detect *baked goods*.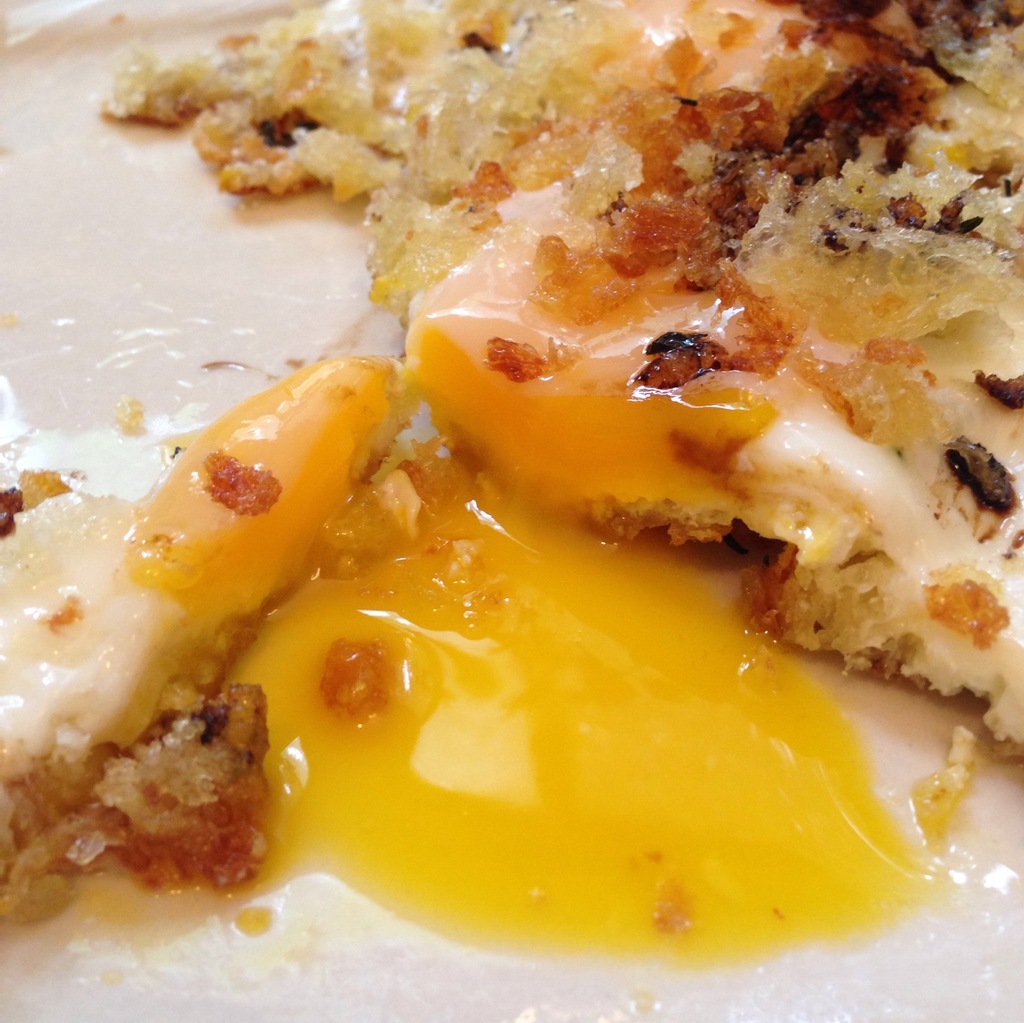
Detected at detection(9, 47, 1022, 1017).
